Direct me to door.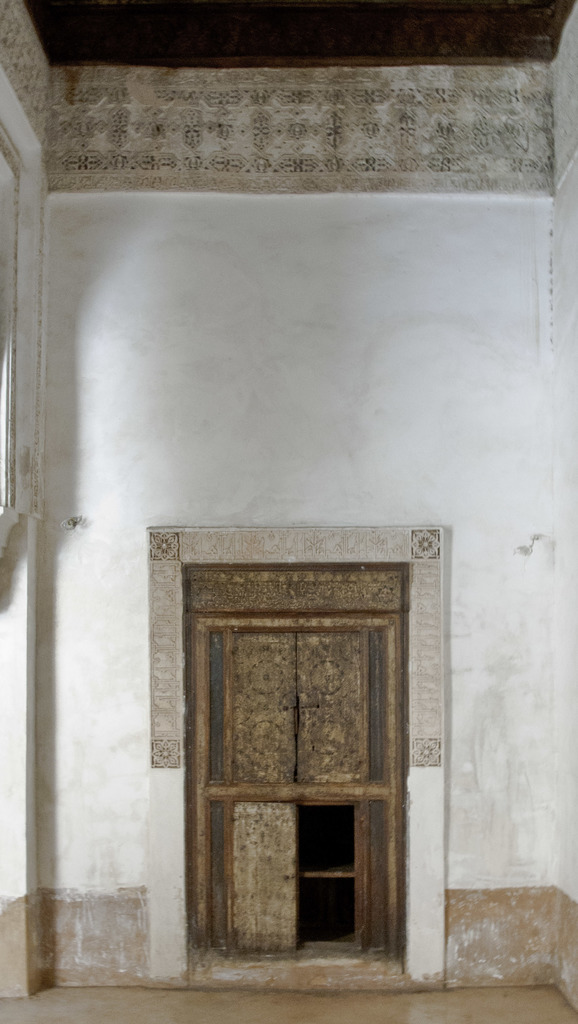
Direction: 158,509,446,983.
